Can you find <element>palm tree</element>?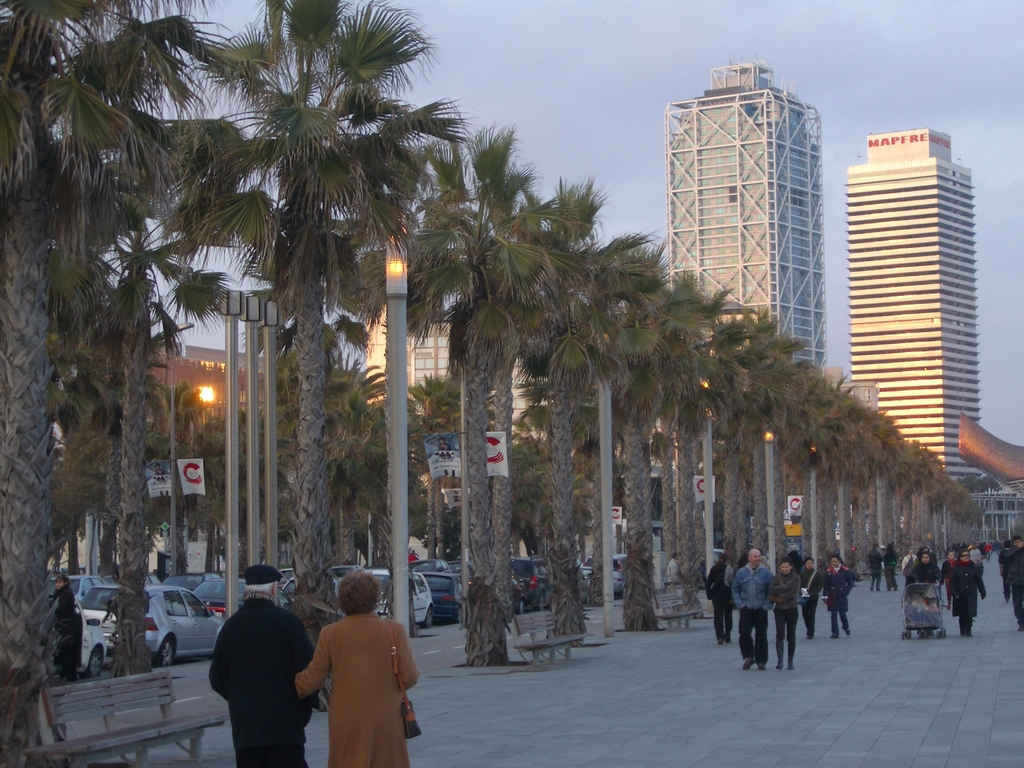
Yes, bounding box: [604, 266, 659, 605].
